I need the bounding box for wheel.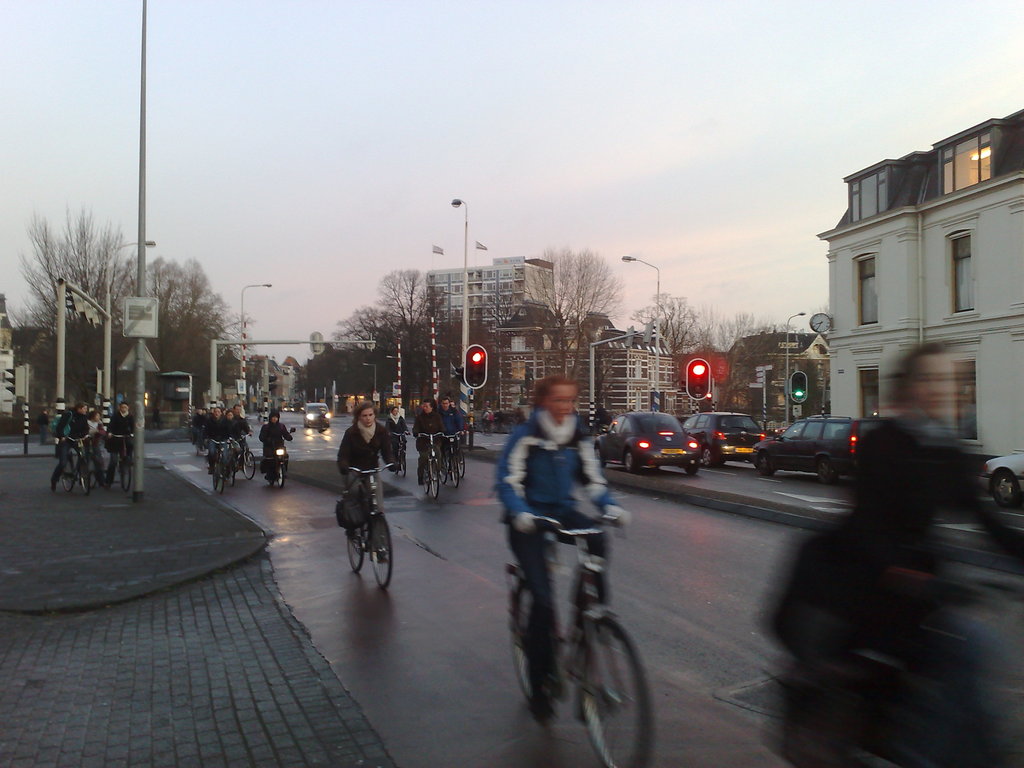
Here it is: [x1=998, y1=470, x2=1022, y2=511].
